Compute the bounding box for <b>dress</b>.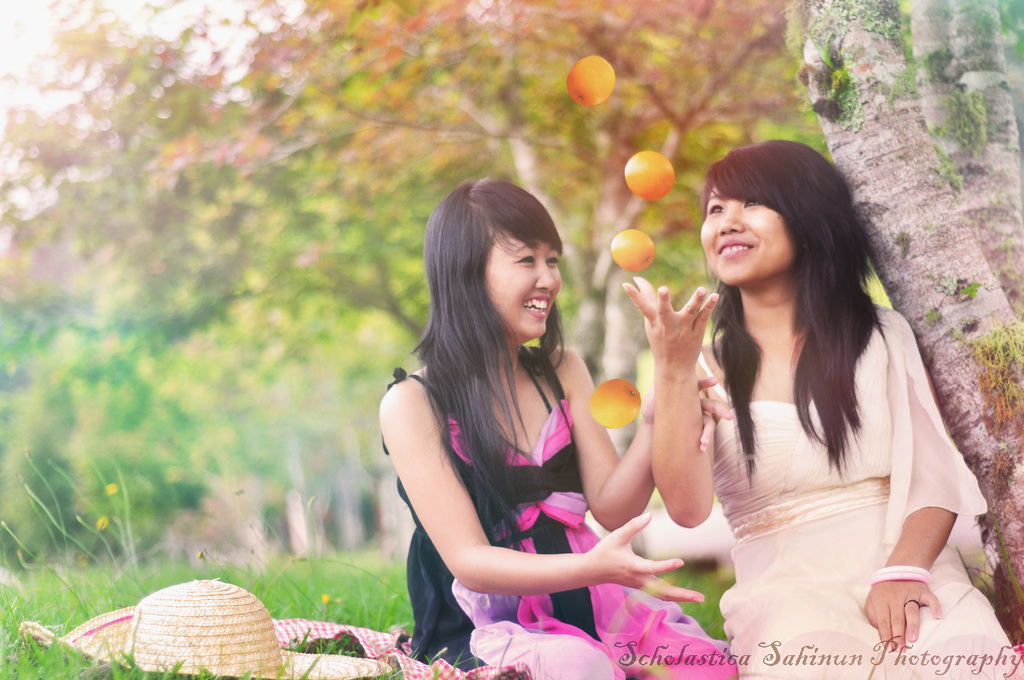
box(378, 344, 740, 679).
